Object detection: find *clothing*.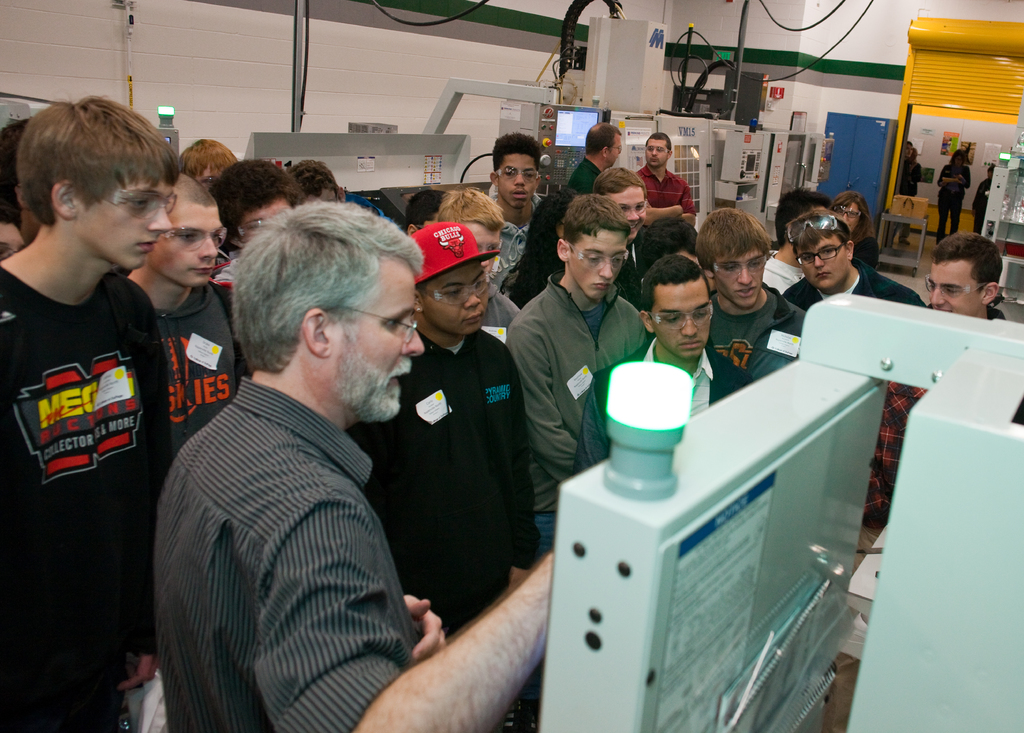
(x1=933, y1=158, x2=978, y2=251).
